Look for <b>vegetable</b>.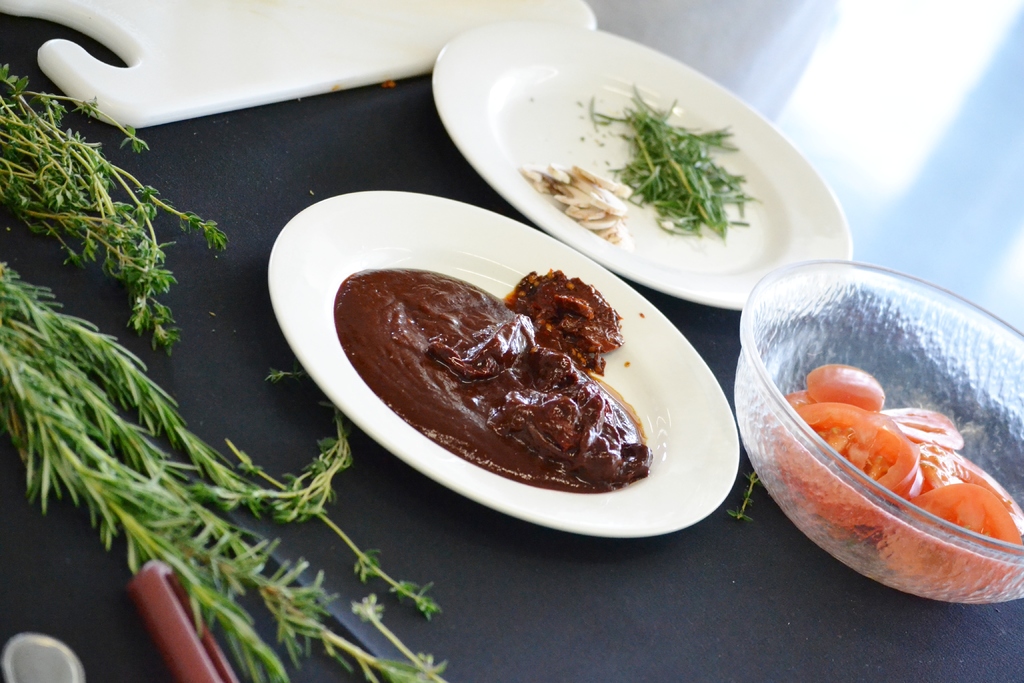
Found: left=588, top=83, right=755, bottom=235.
